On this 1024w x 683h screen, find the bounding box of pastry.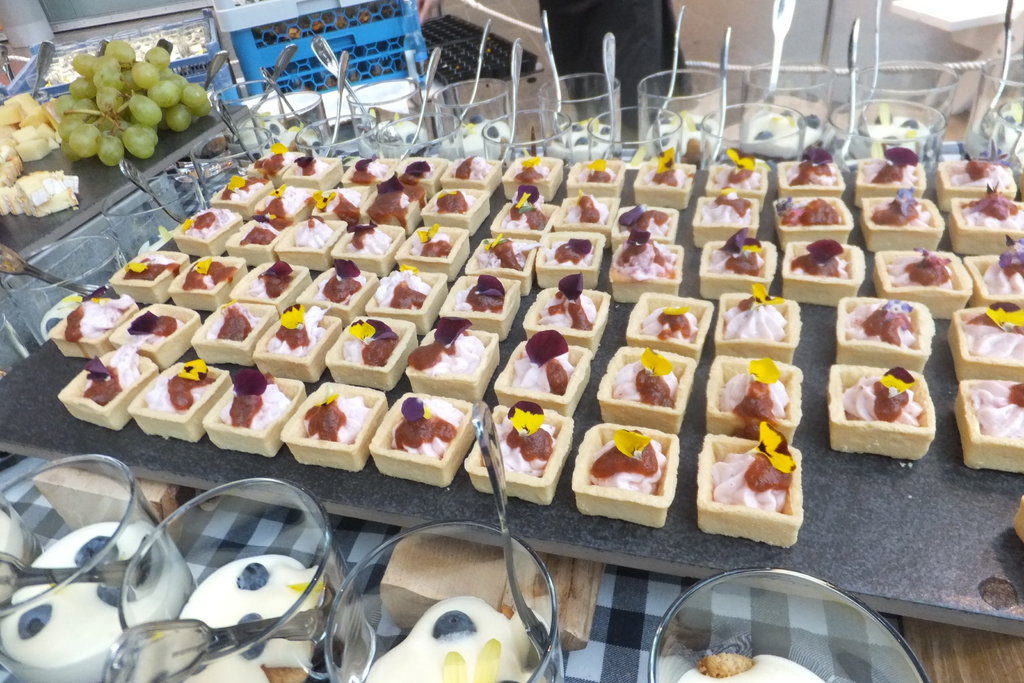
Bounding box: [875,248,964,311].
